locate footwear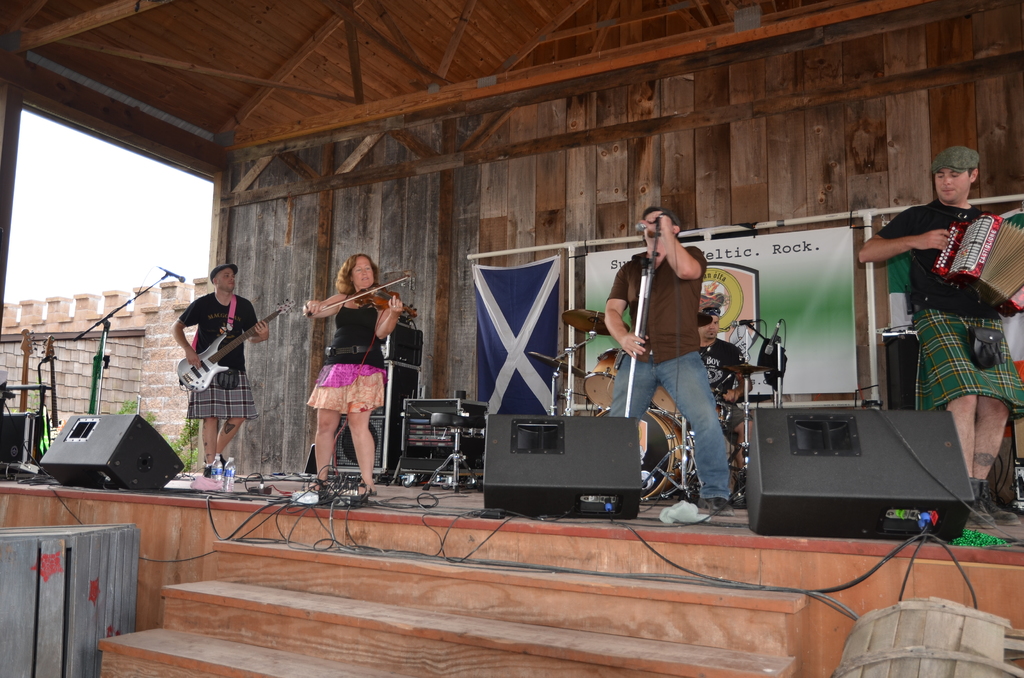
bbox=[349, 483, 381, 507]
